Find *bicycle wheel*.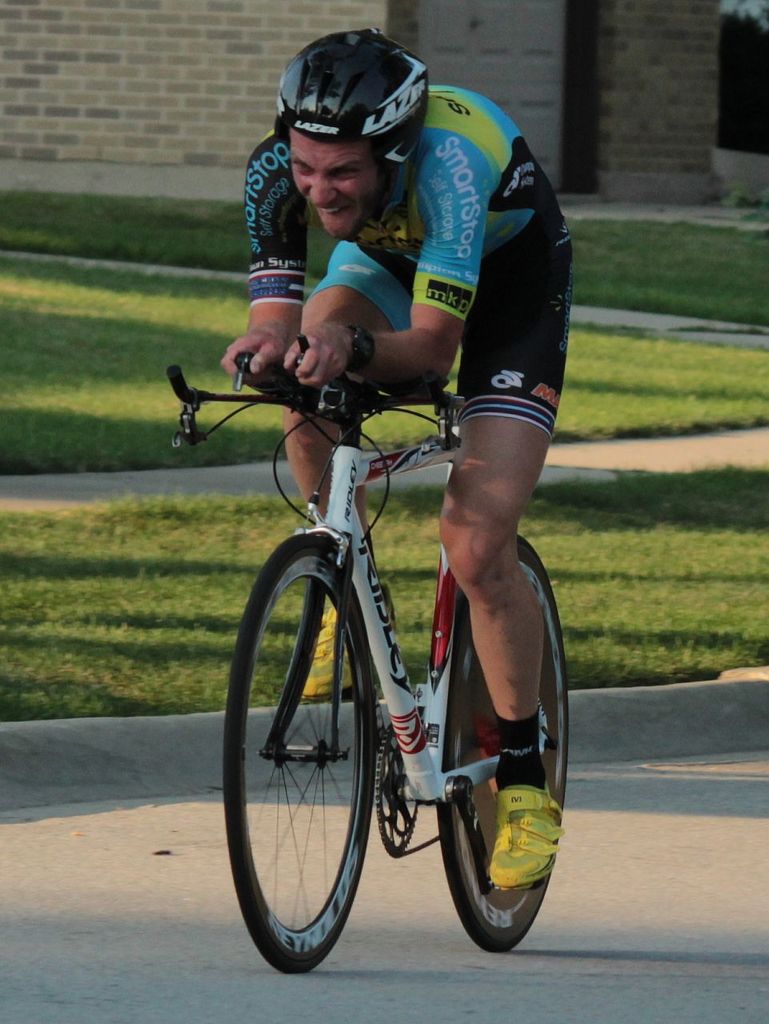
435/538/571/953.
